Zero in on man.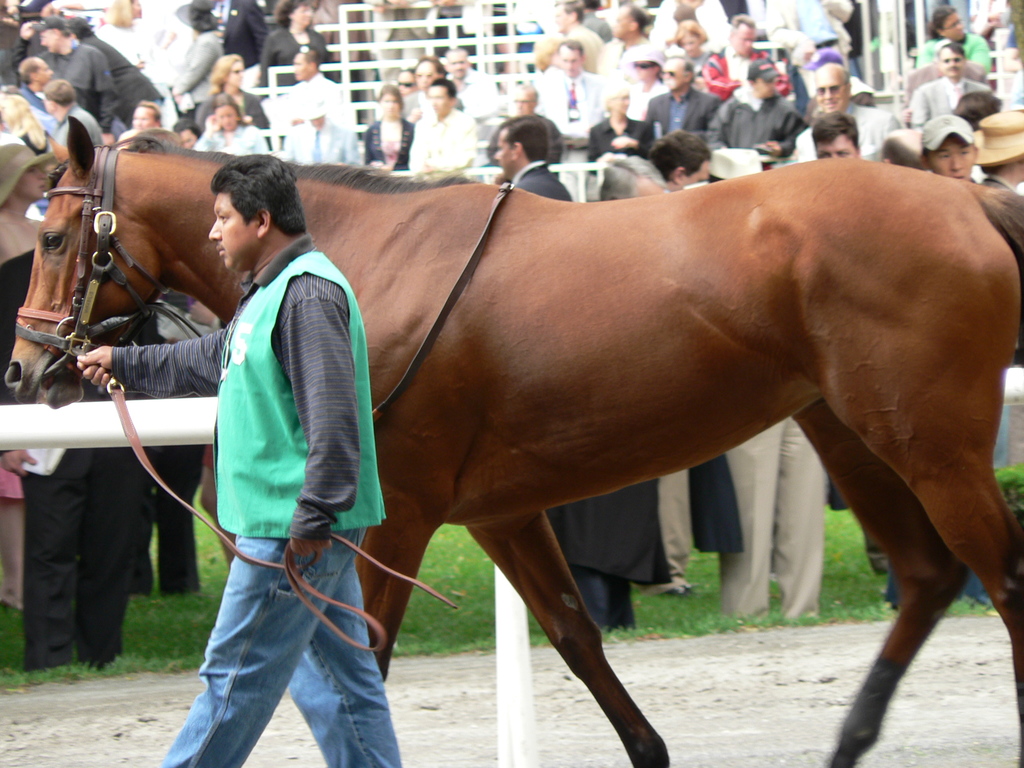
Zeroed in: bbox=(37, 8, 129, 148).
